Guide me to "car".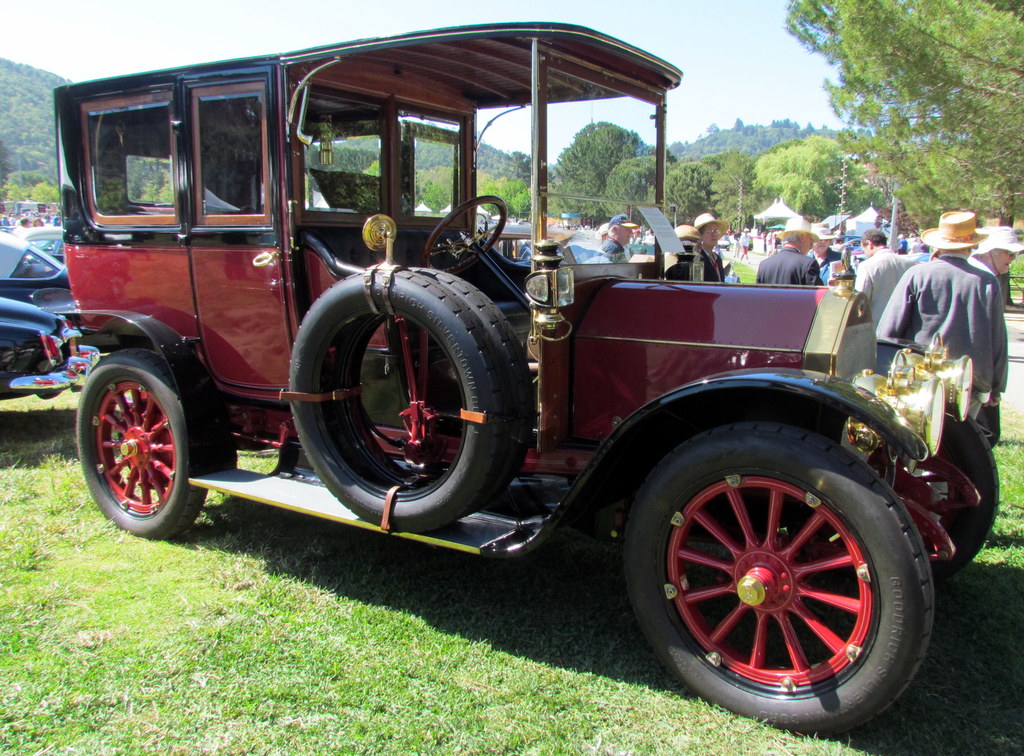
Guidance: 0,227,95,412.
